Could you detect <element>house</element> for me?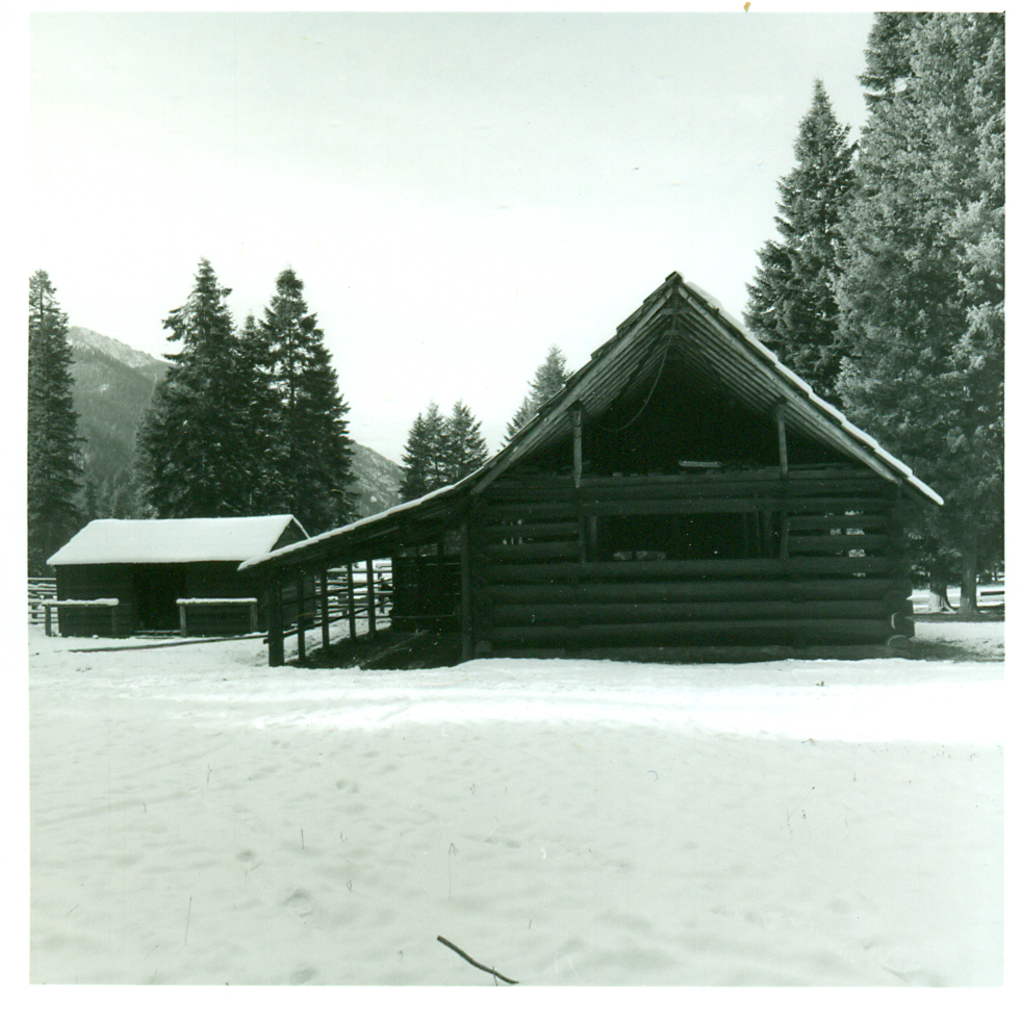
Detection result: [238,275,947,673].
